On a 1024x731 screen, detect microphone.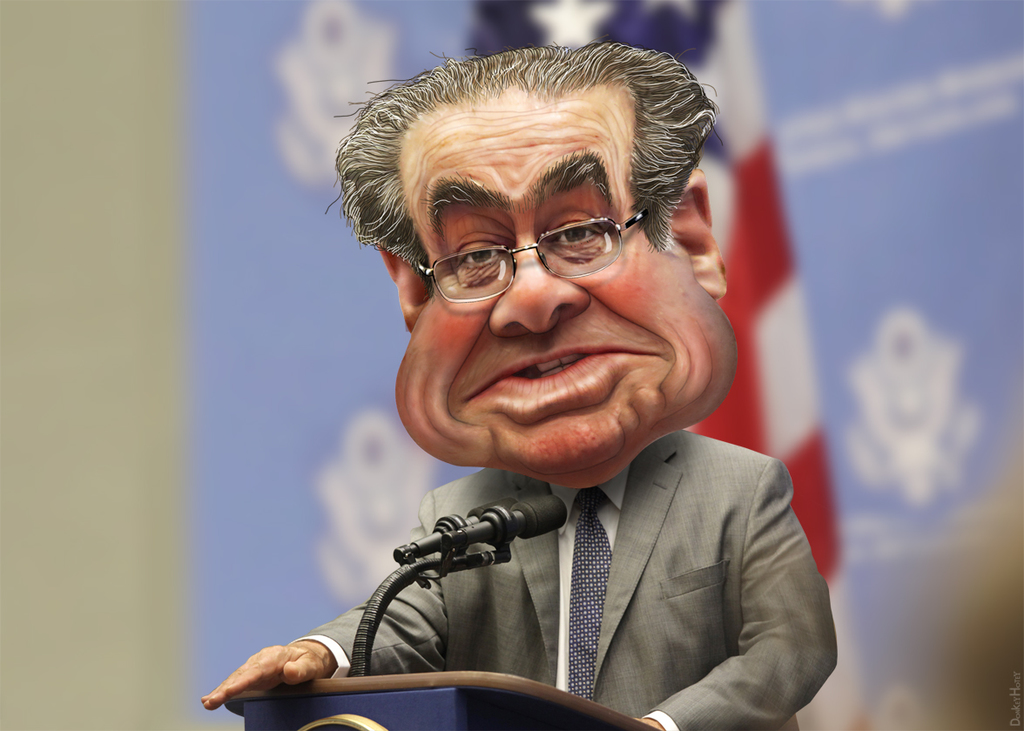
[x1=440, y1=492, x2=571, y2=548].
